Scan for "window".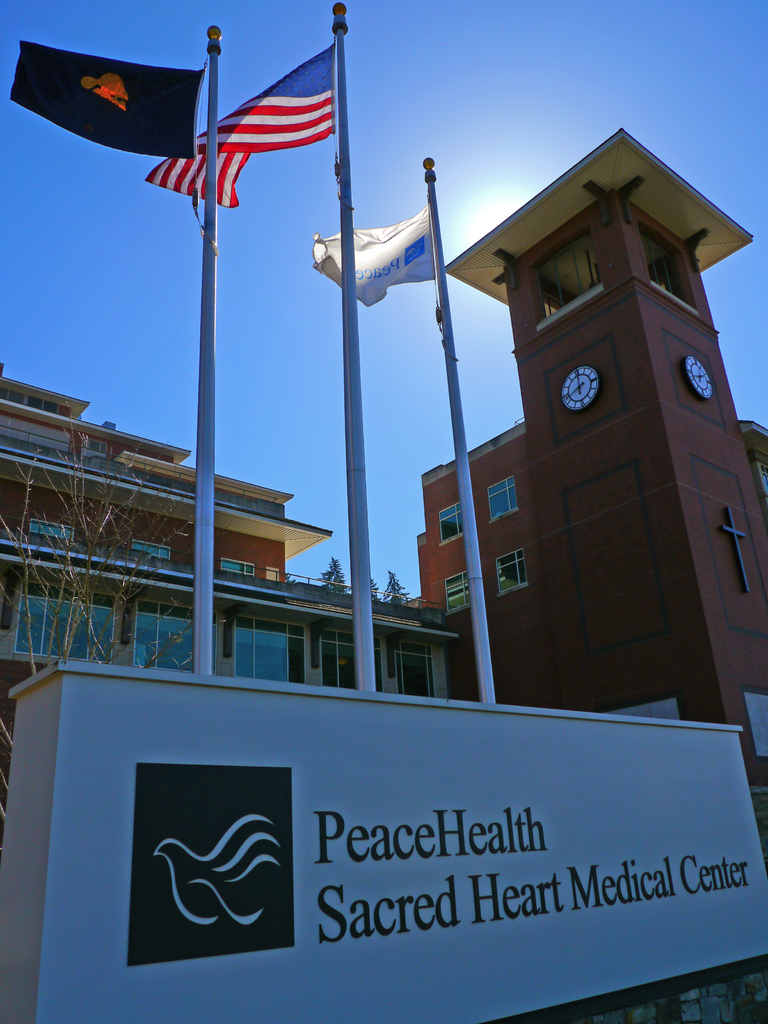
Scan result: rect(443, 568, 471, 615).
